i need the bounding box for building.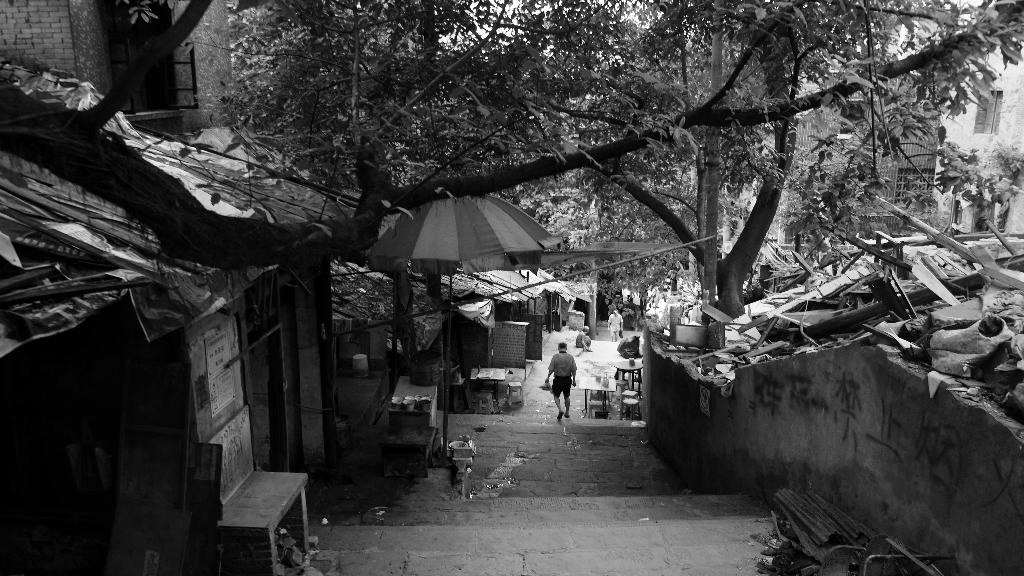
Here it is: box(0, 53, 364, 575).
